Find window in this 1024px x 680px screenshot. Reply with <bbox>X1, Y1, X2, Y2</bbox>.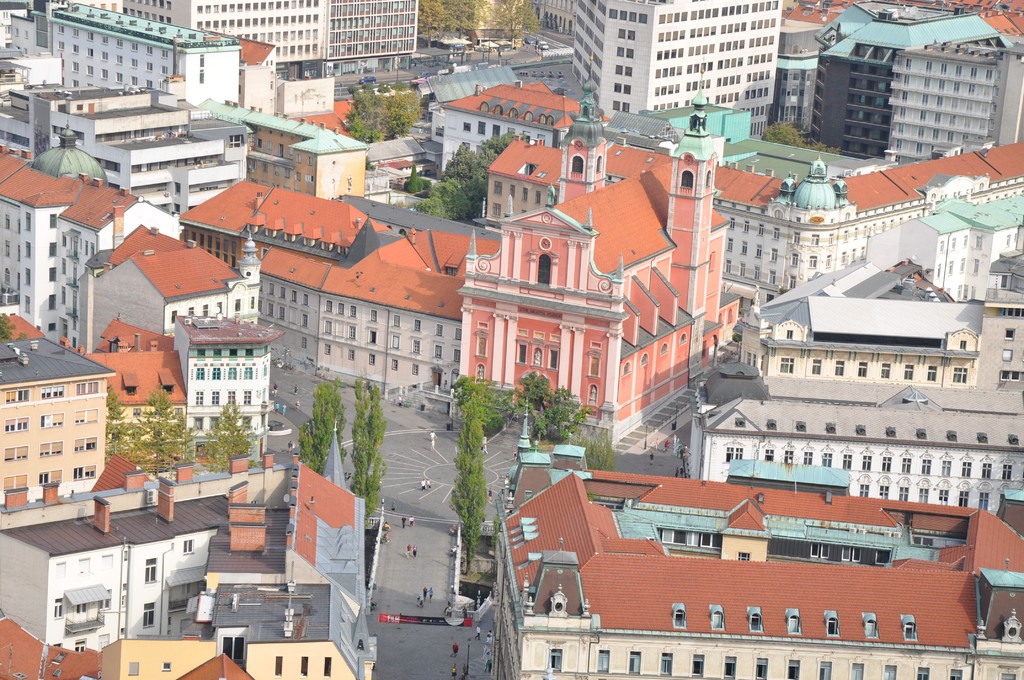
<bbox>748, 618, 762, 633</bbox>.
